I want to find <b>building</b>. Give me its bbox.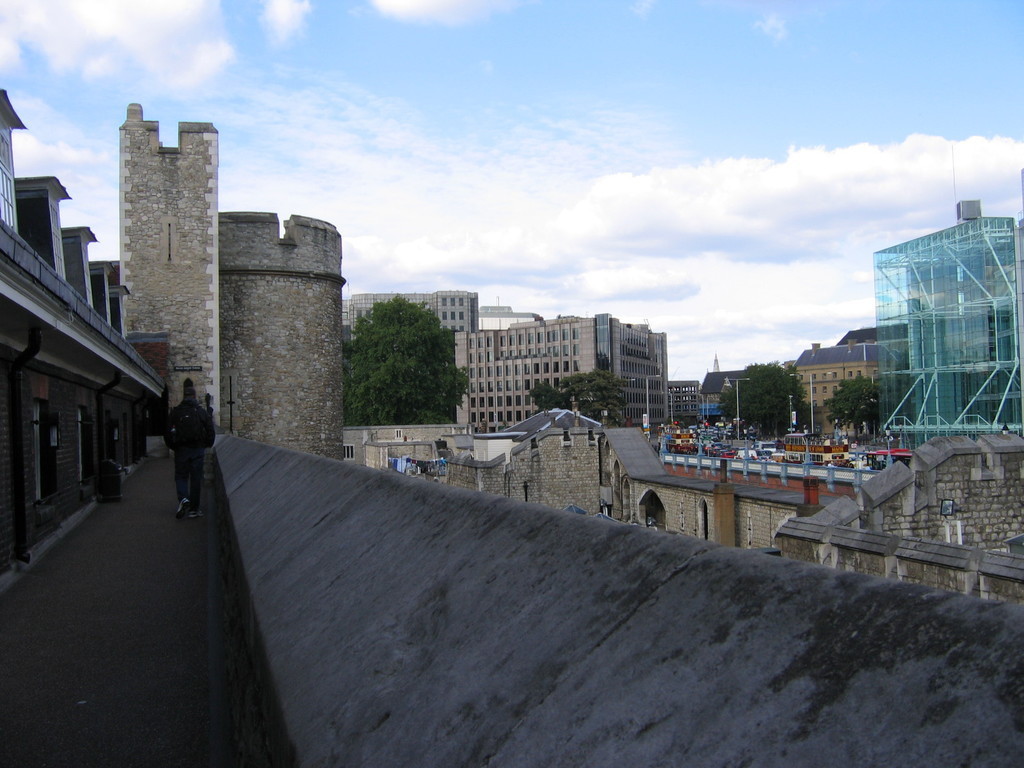
bbox=[872, 200, 1023, 458].
